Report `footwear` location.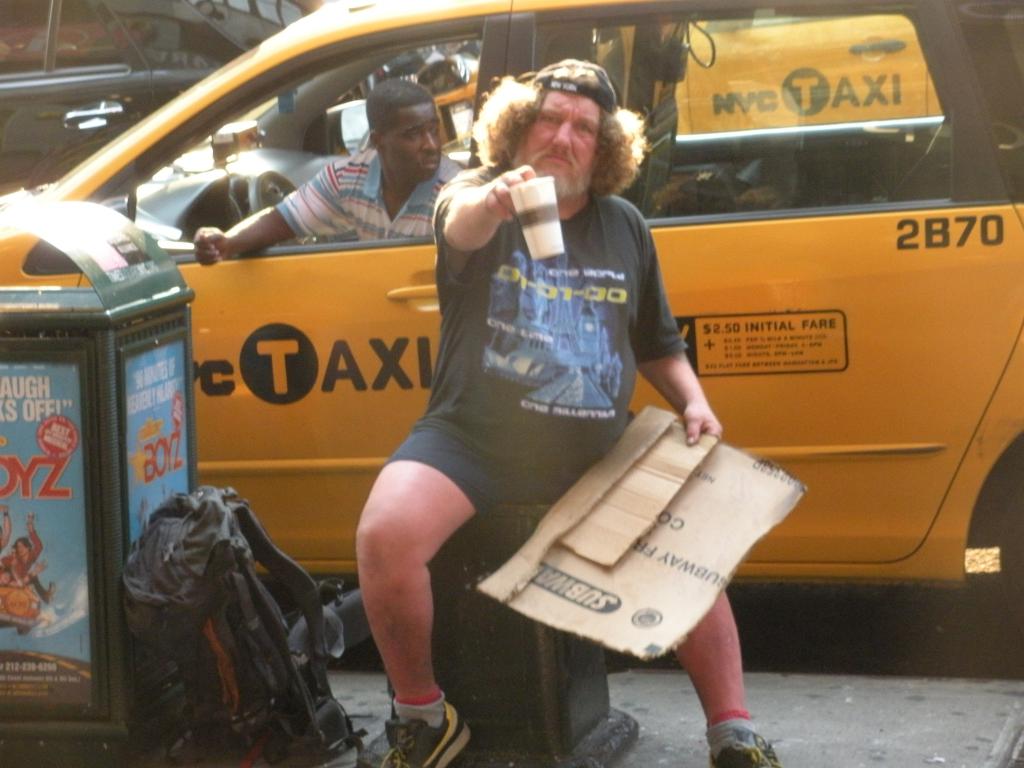
Report: pyautogui.locateOnScreen(380, 700, 476, 767).
